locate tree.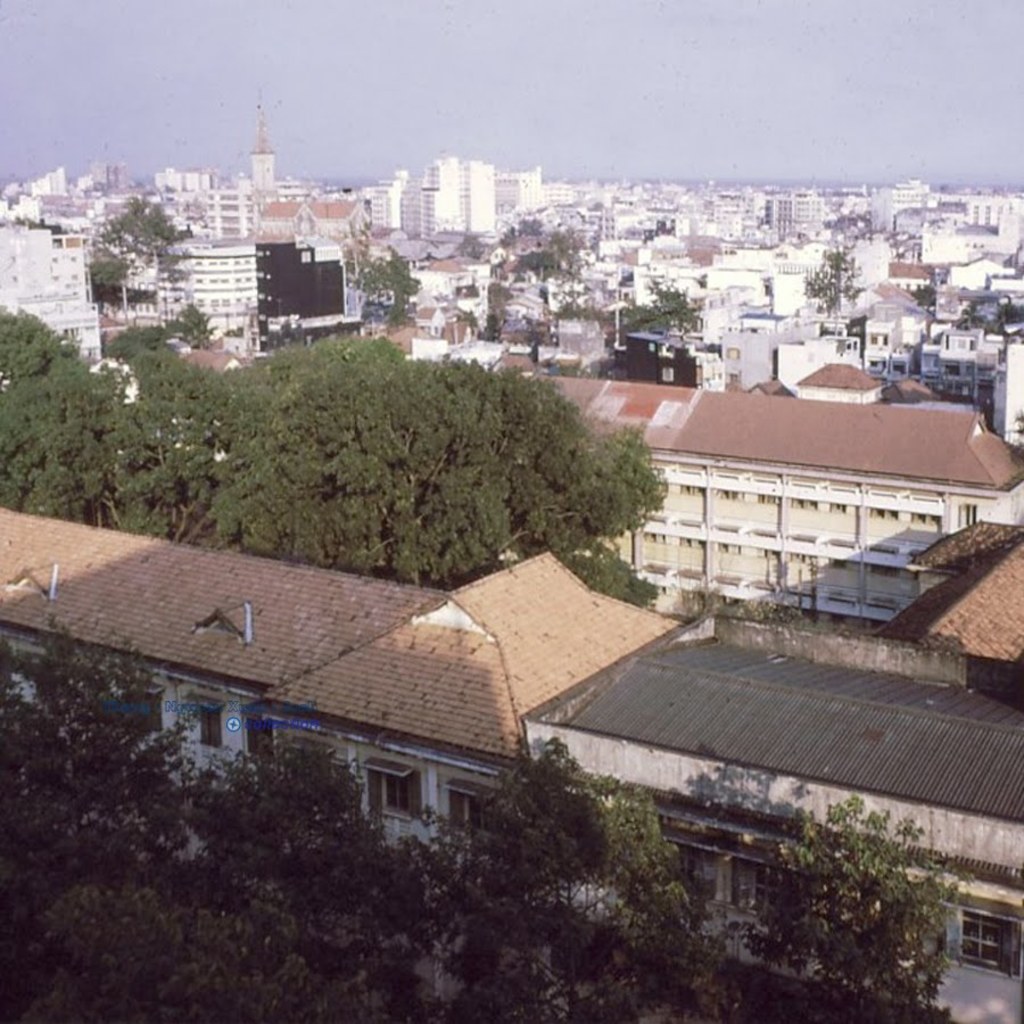
Bounding box: bbox=[181, 721, 362, 978].
